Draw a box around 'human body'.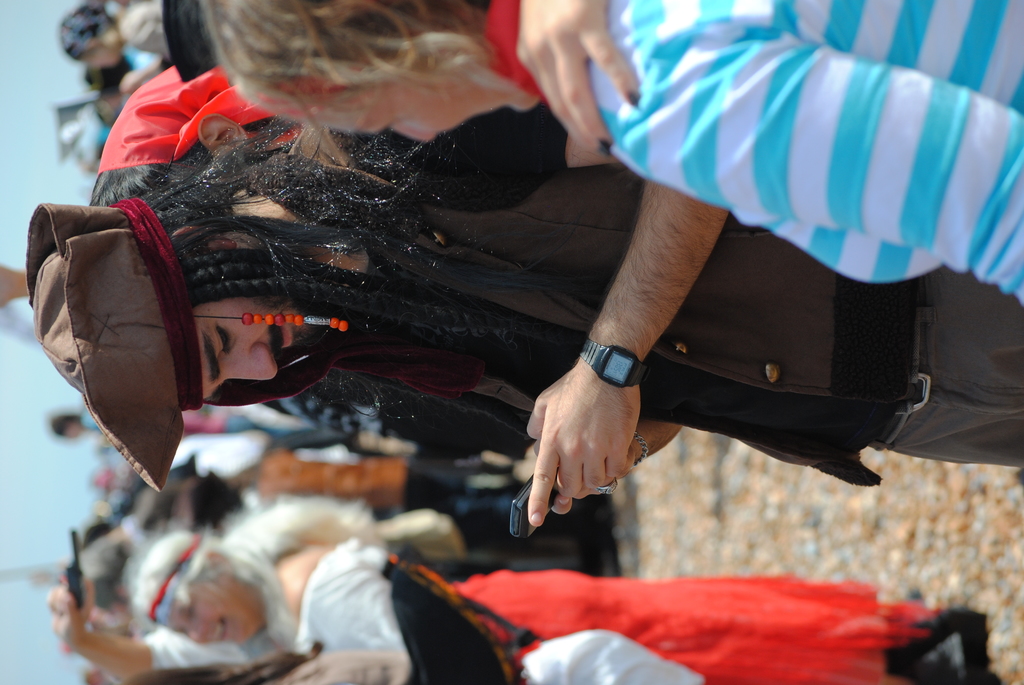
l=44, t=58, r=1023, b=529.
